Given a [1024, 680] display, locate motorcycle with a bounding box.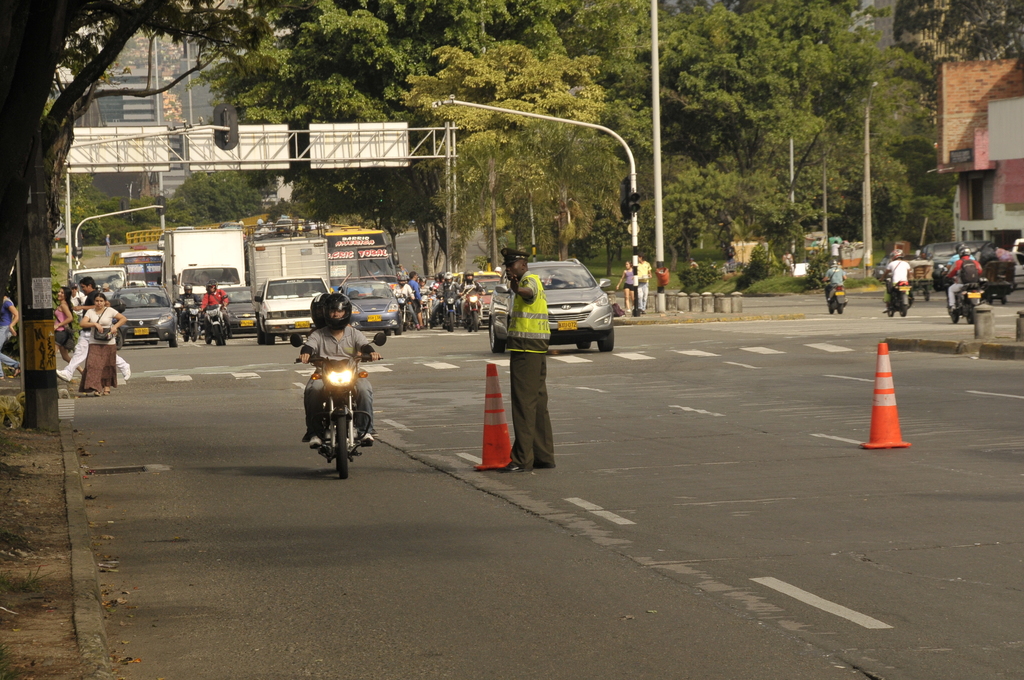
Located: 397/294/408/310.
